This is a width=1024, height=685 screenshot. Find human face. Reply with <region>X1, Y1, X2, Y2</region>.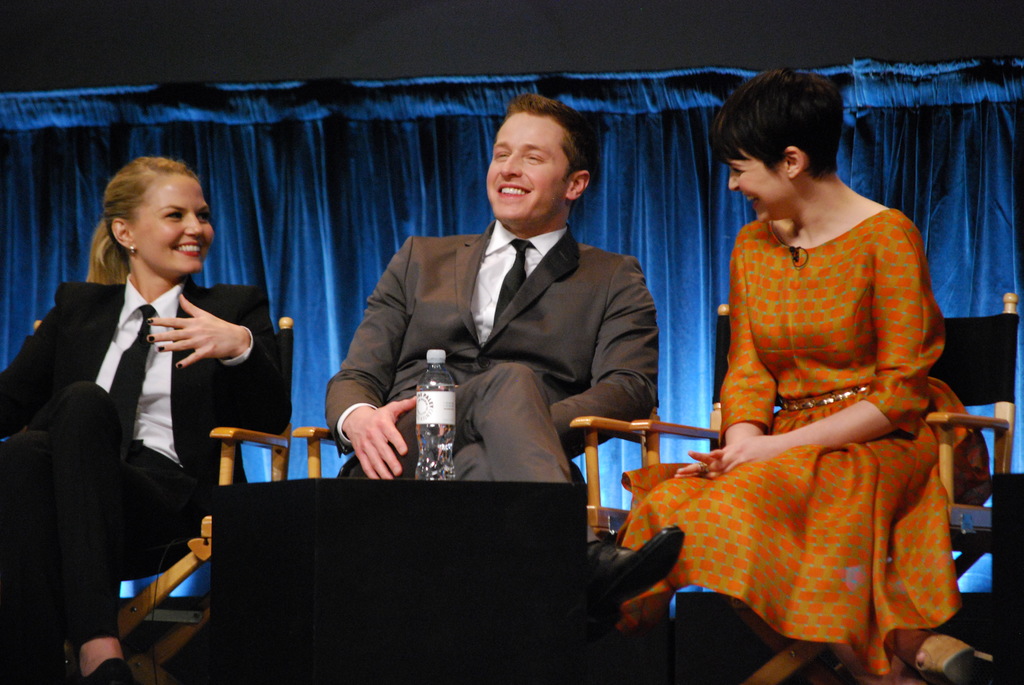
<region>127, 173, 211, 273</region>.
